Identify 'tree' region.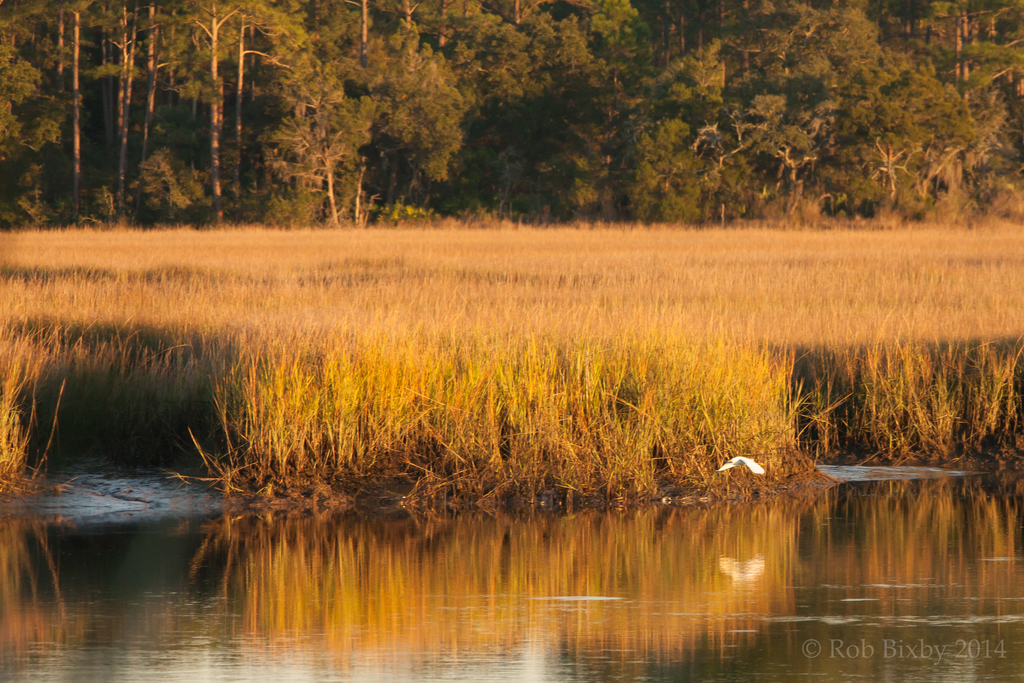
Region: l=769, t=5, r=898, b=205.
